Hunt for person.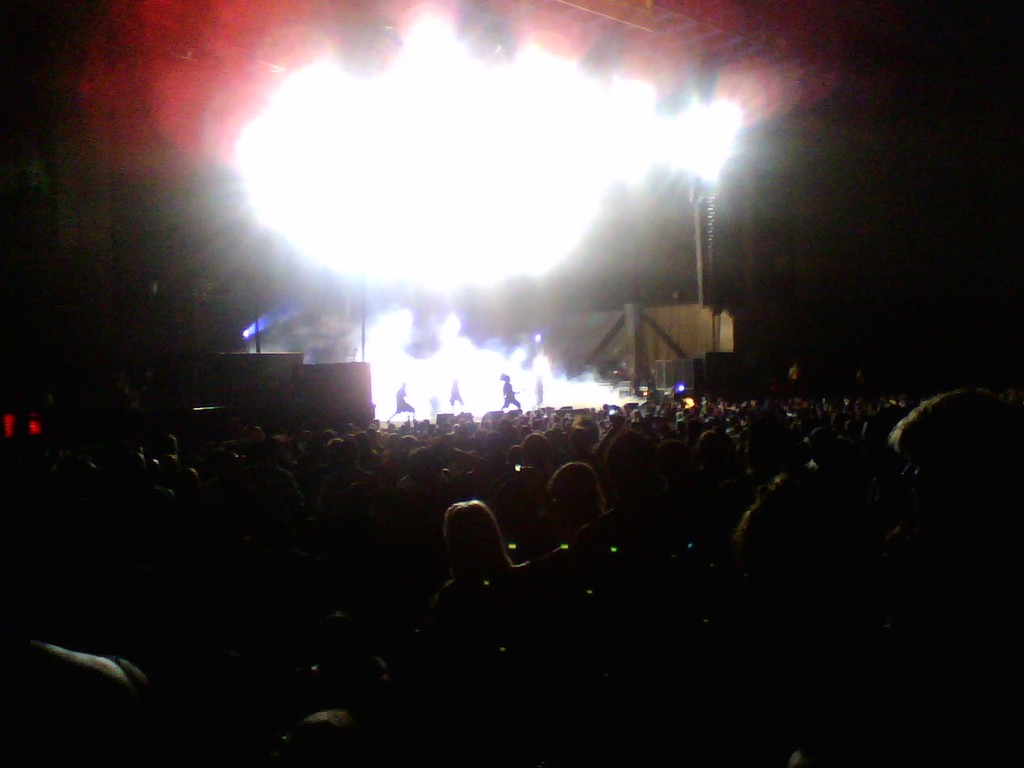
Hunted down at (x1=390, y1=374, x2=418, y2=410).
